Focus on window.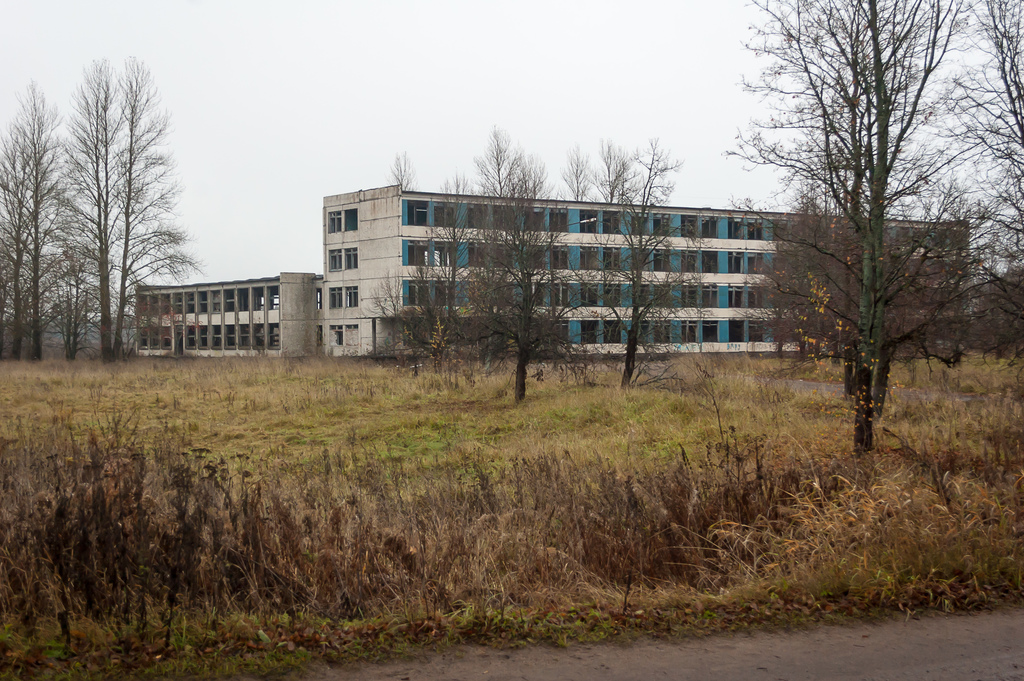
Focused at bbox(344, 284, 356, 310).
